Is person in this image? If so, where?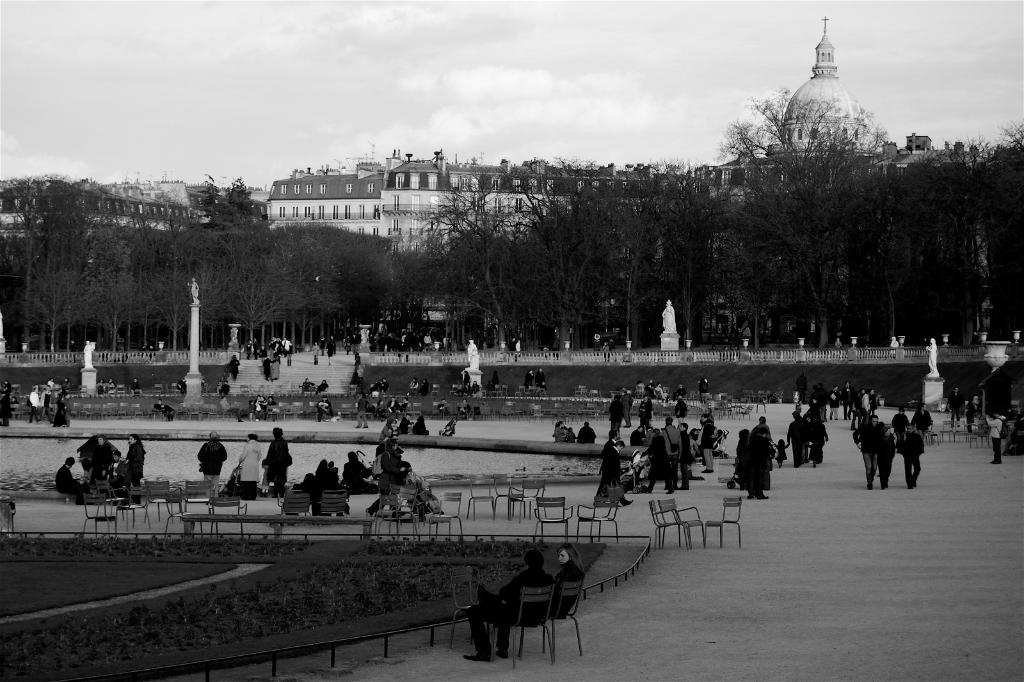
Yes, at left=671, top=385, right=688, bottom=403.
